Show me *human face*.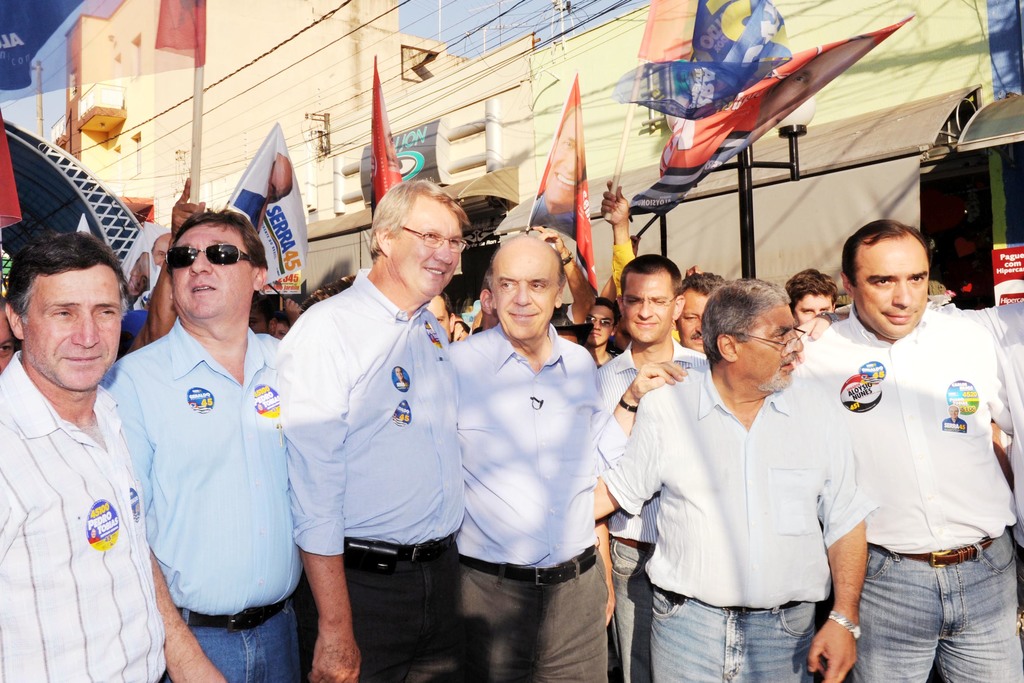
*human face* is here: {"left": 620, "top": 281, "right": 671, "bottom": 343}.
